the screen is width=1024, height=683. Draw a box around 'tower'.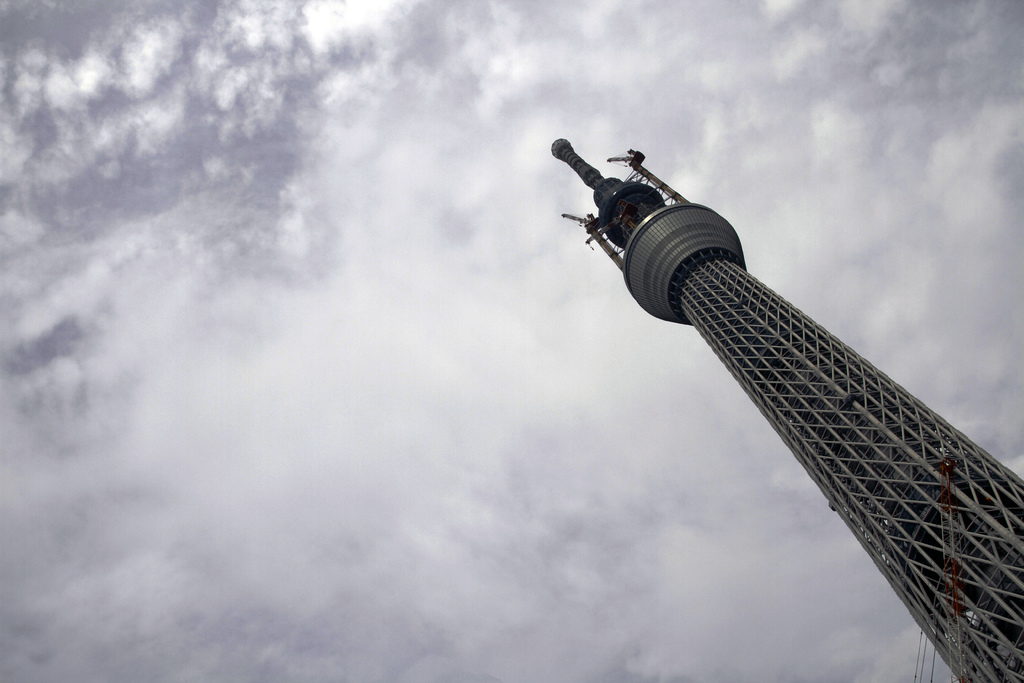
region(536, 115, 1021, 682).
